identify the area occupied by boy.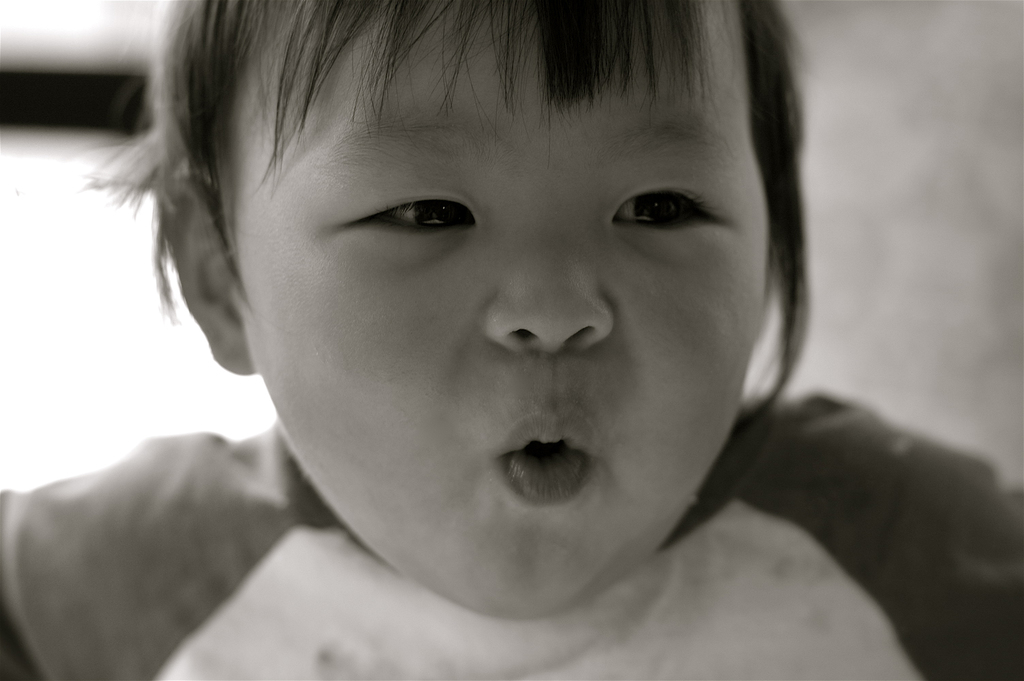
Area: l=0, t=0, r=1023, b=680.
